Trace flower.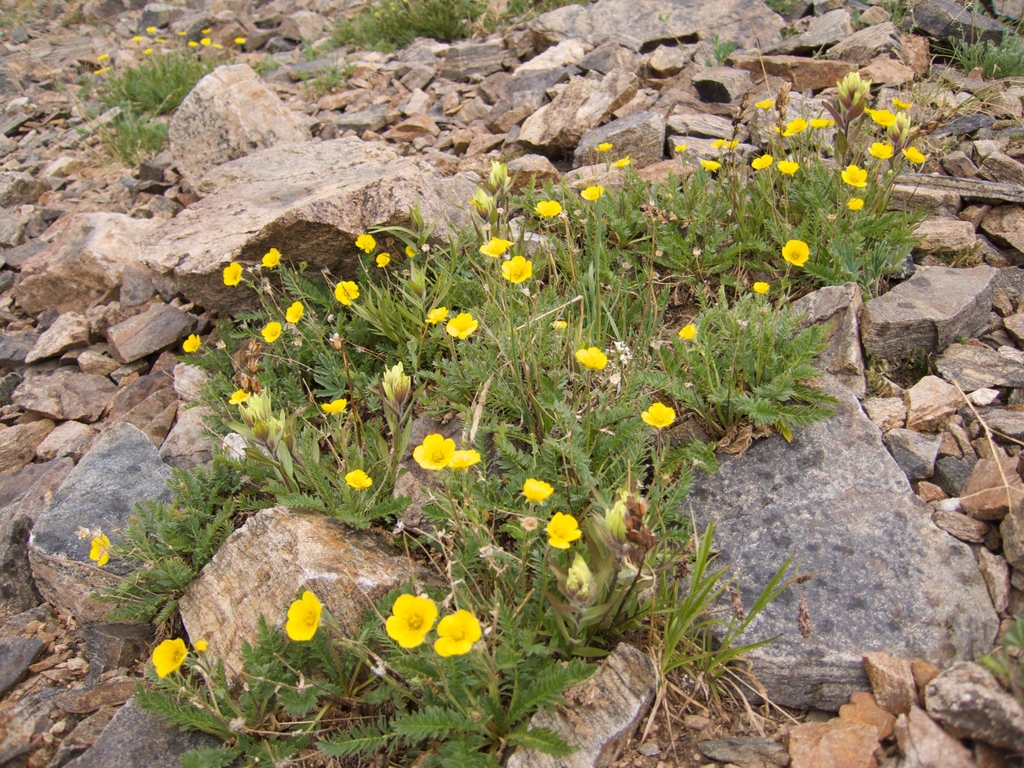
Traced to <bbox>605, 495, 647, 544</bbox>.
